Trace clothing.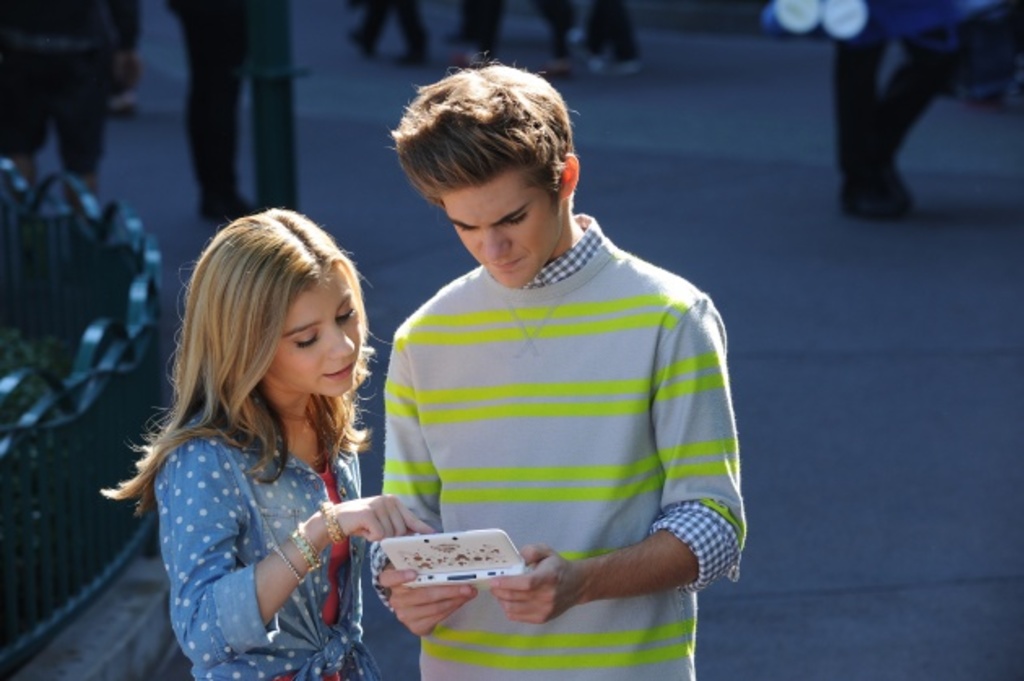
Traced to <region>156, 401, 382, 679</region>.
